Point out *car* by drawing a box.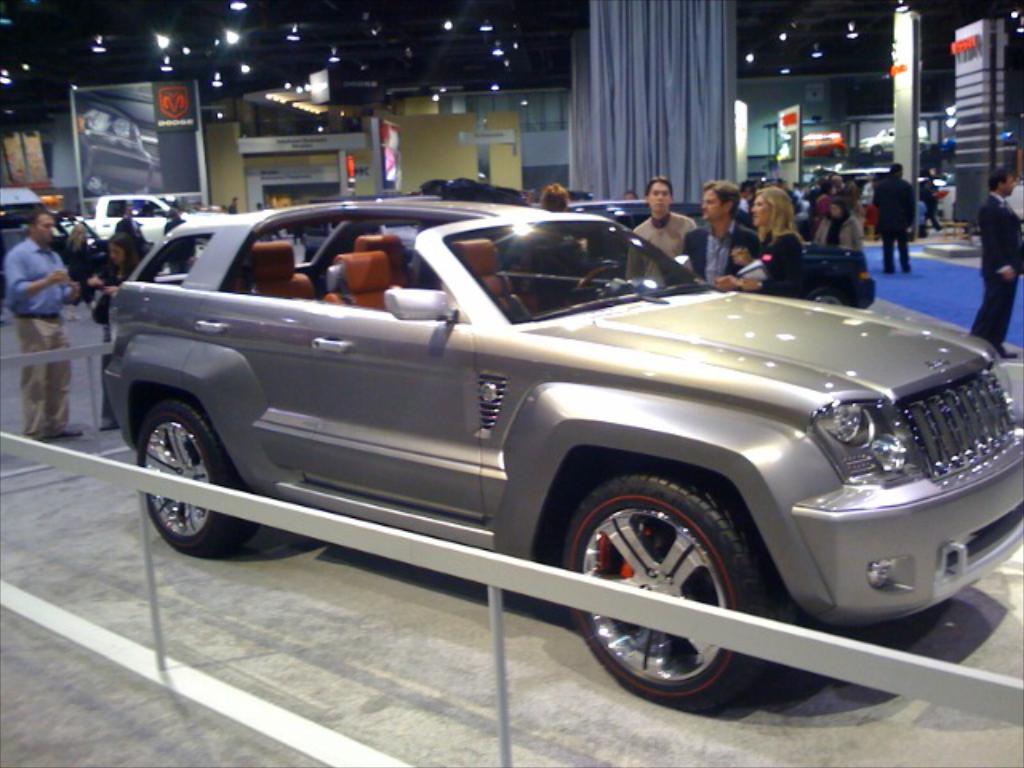
rect(853, 126, 925, 162).
